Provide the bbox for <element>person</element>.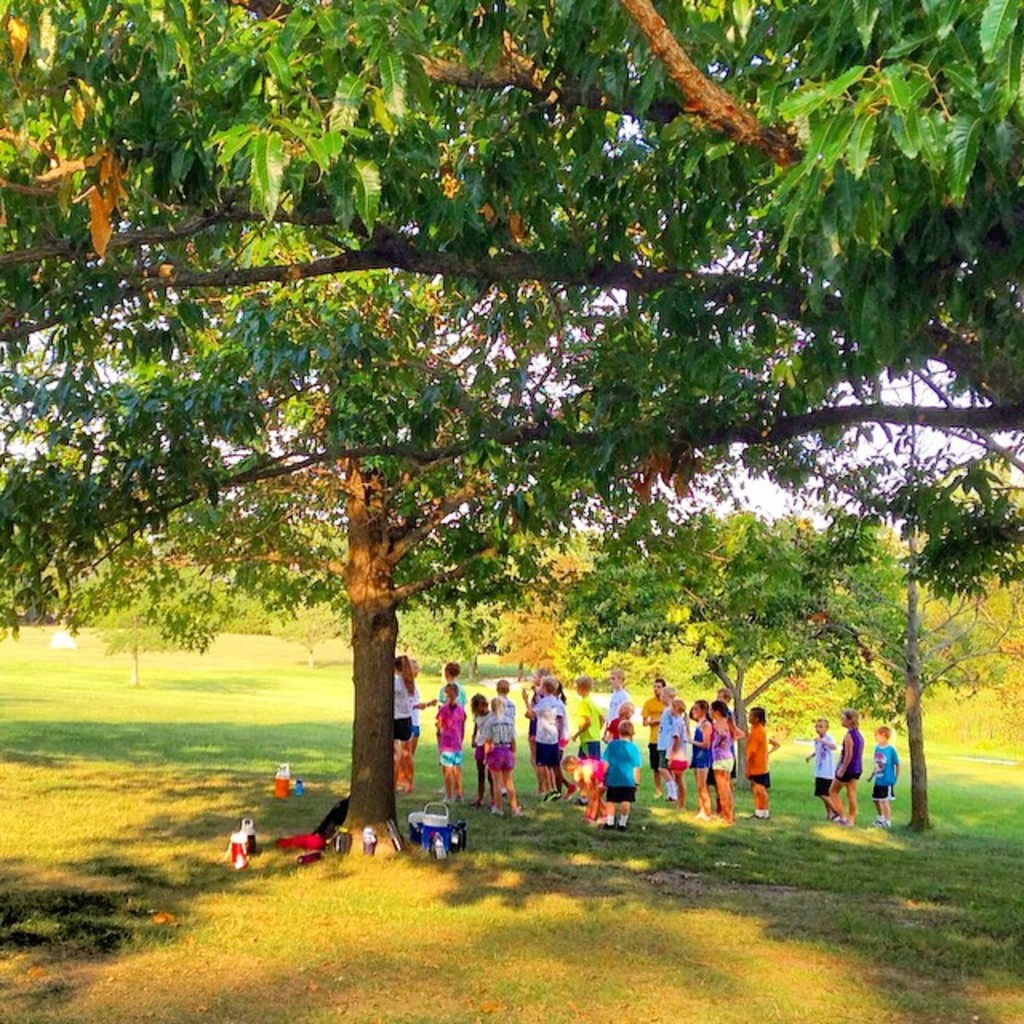
<box>434,683,461,806</box>.
